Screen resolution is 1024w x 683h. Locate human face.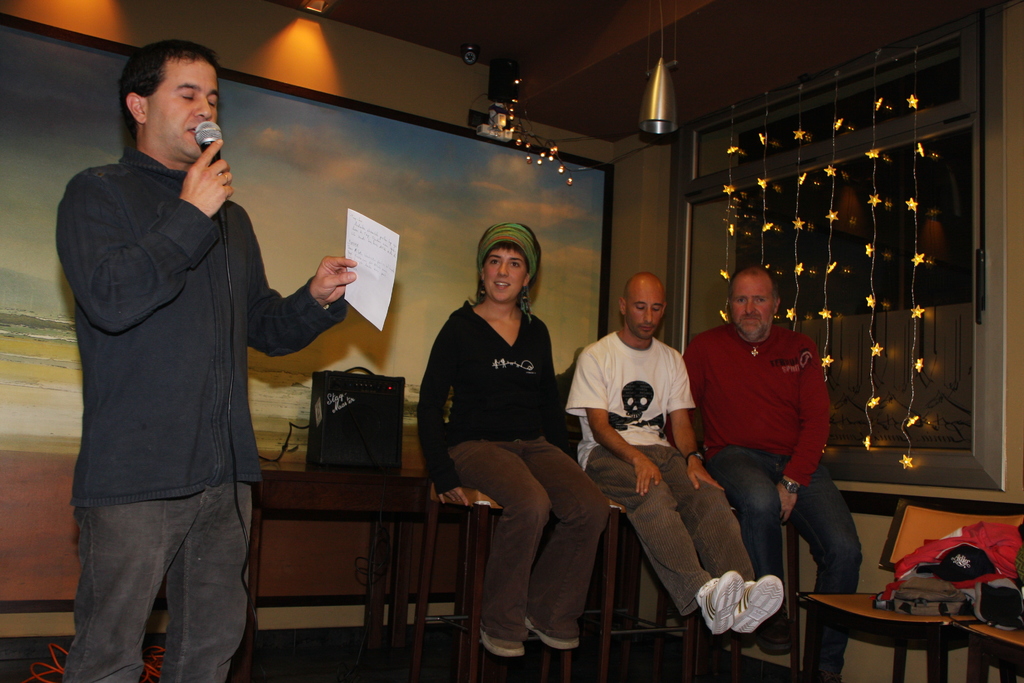
left=627, top=283, right=665, bottom=339.
